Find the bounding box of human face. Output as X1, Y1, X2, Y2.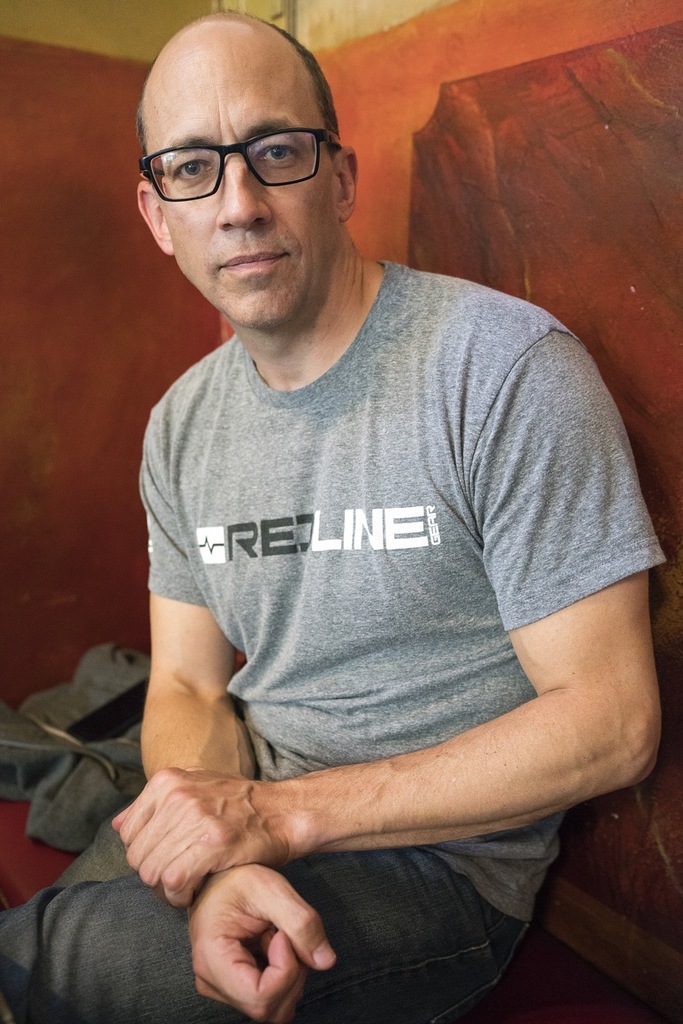
158, 29, 334, 328.
